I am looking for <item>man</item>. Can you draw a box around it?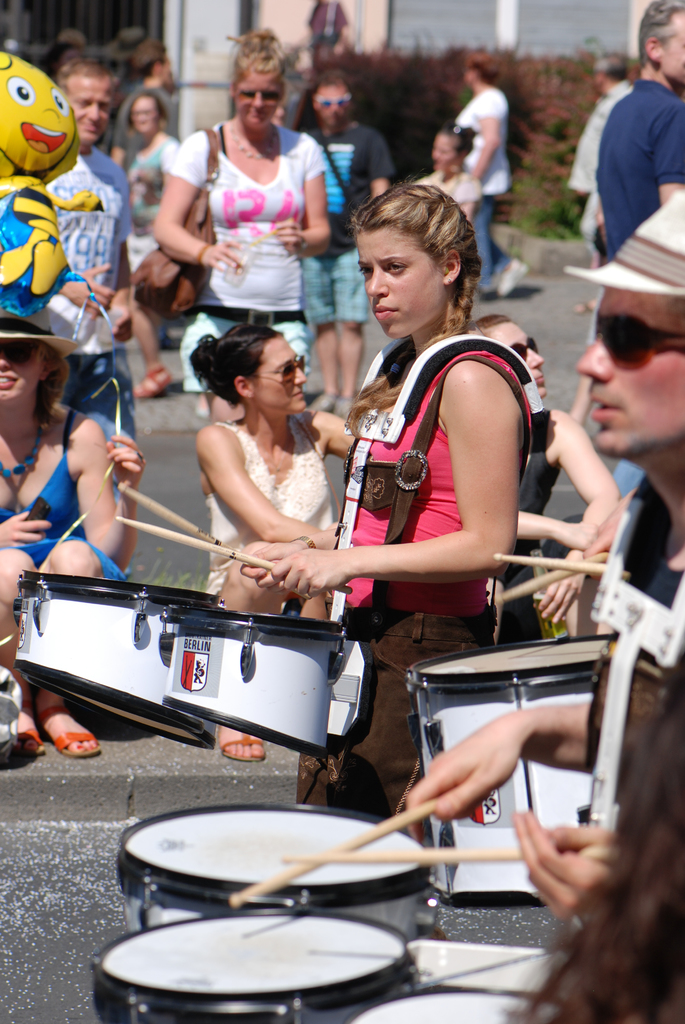
Sure, the bounding box is 601:0:684:512.
